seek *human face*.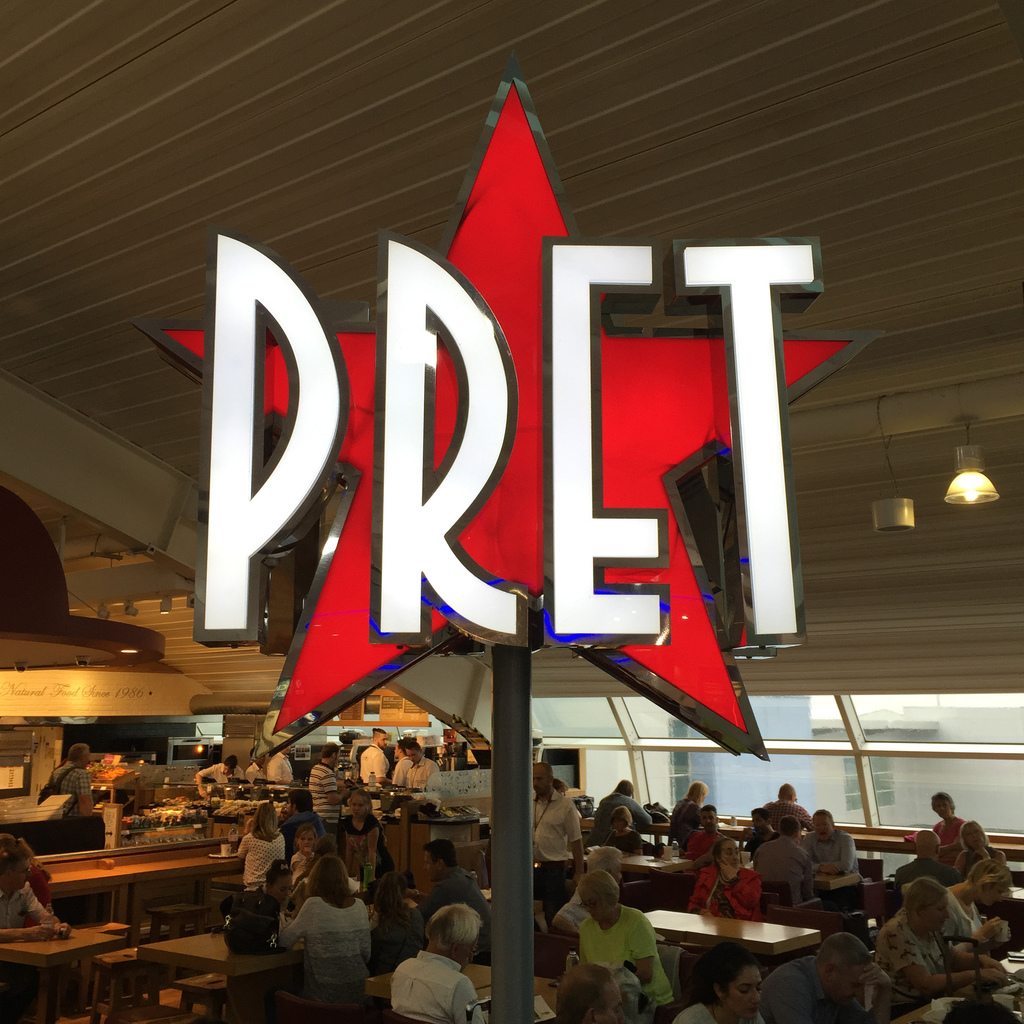
left=378, top=734, right=385, bottom=750.
